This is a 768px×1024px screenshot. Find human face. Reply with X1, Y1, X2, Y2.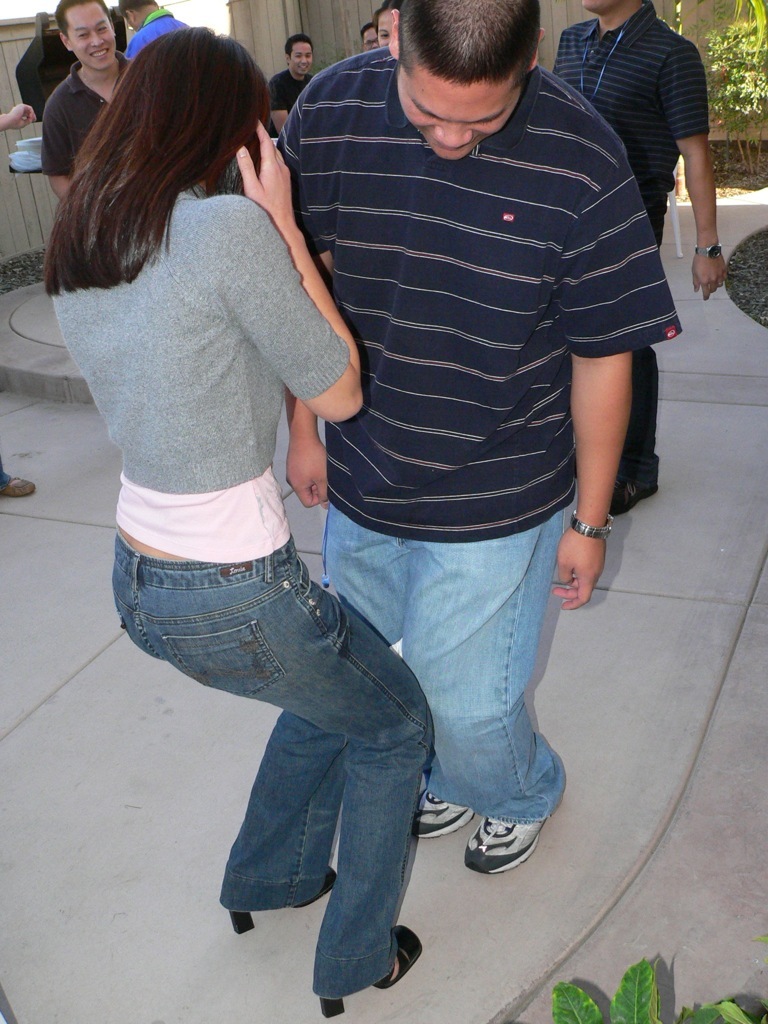
59, 0, 124, 72.
